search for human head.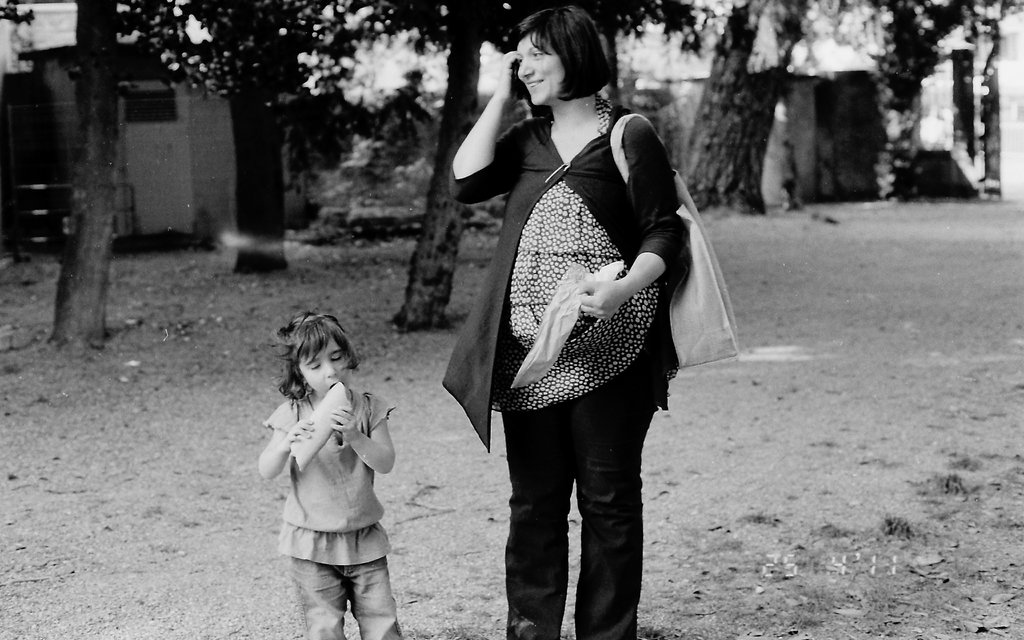
Found at bbox(289, 314, 355, 392).
